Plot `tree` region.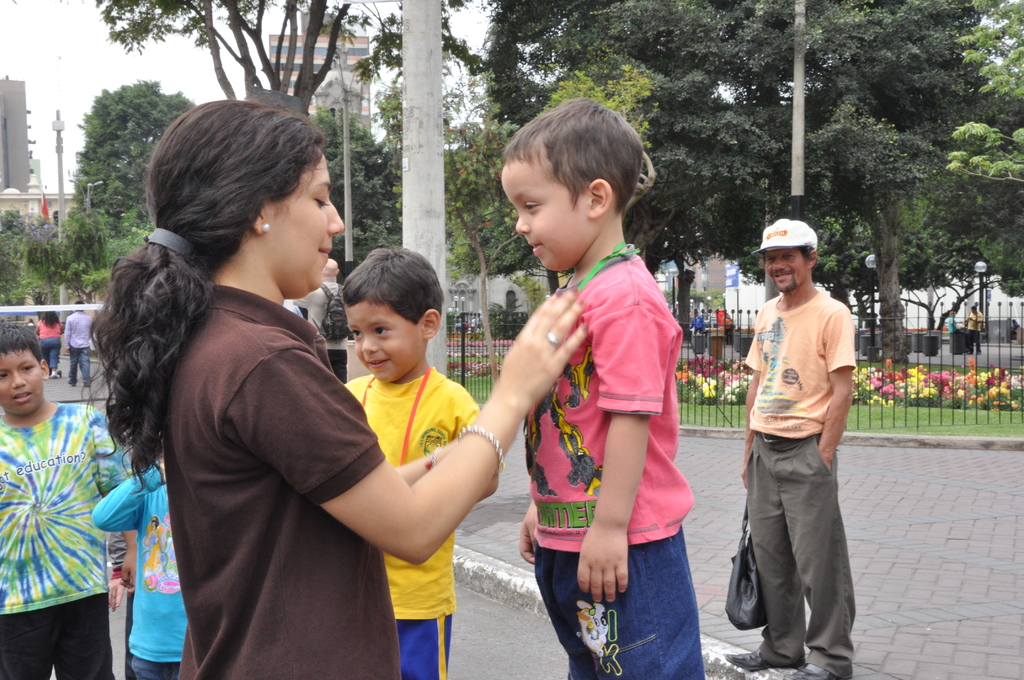
Plotted at pyautogui.locateOnScreen(68, 80, 195, 243).
